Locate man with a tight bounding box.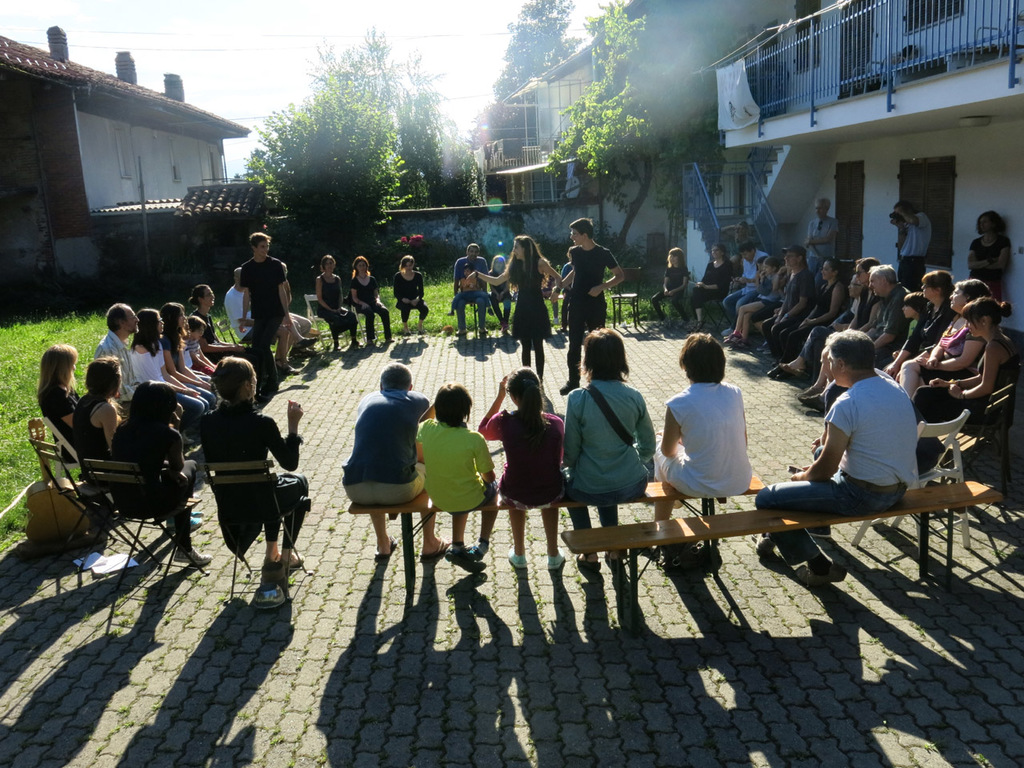
<bbox>721, 240, 770, 336</bbox>.
